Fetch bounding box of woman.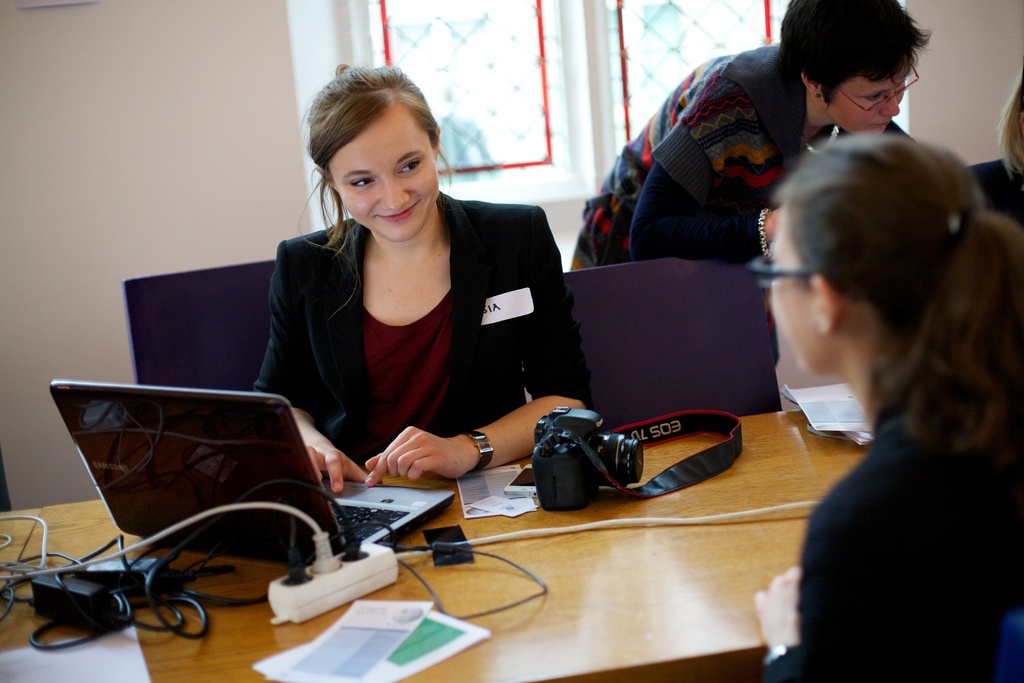
Bbox: box=[256, 64, 595, 494].
